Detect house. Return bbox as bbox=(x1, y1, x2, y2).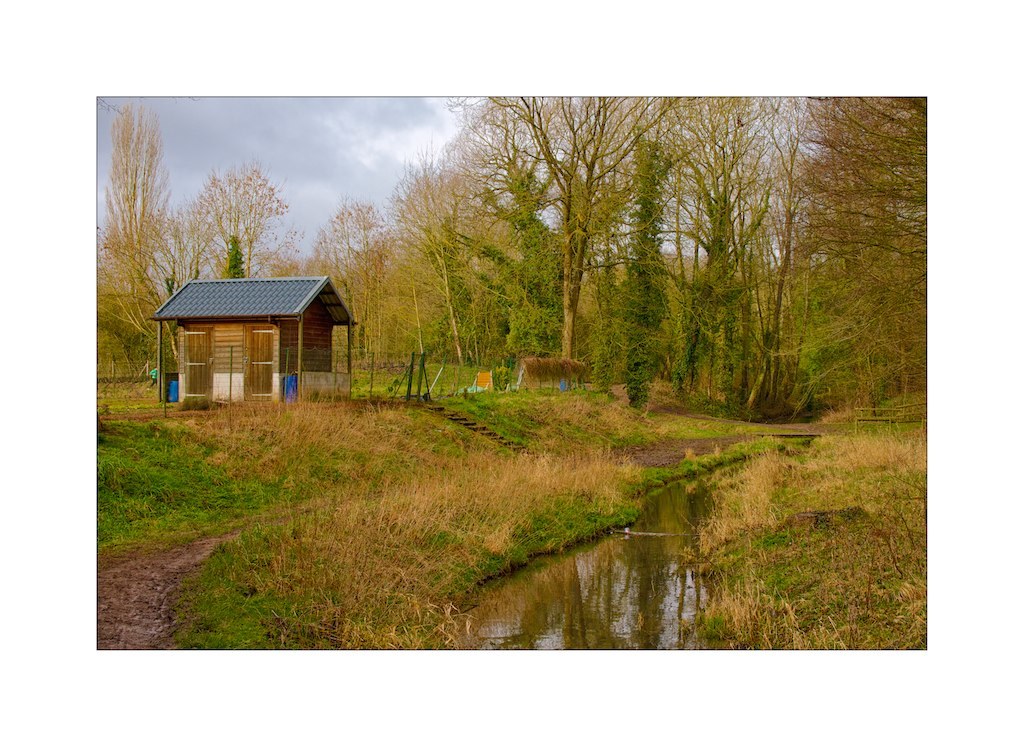
bbox=(141, 254, 359, 413).
